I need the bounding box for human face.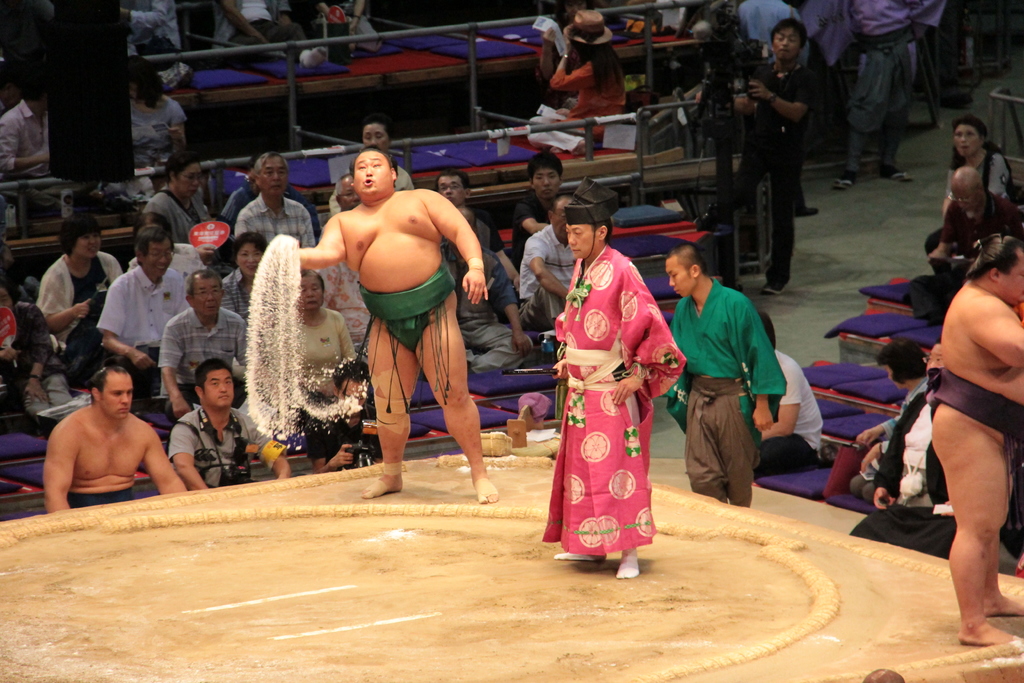
Here it is: 1004,249,1023,303.
